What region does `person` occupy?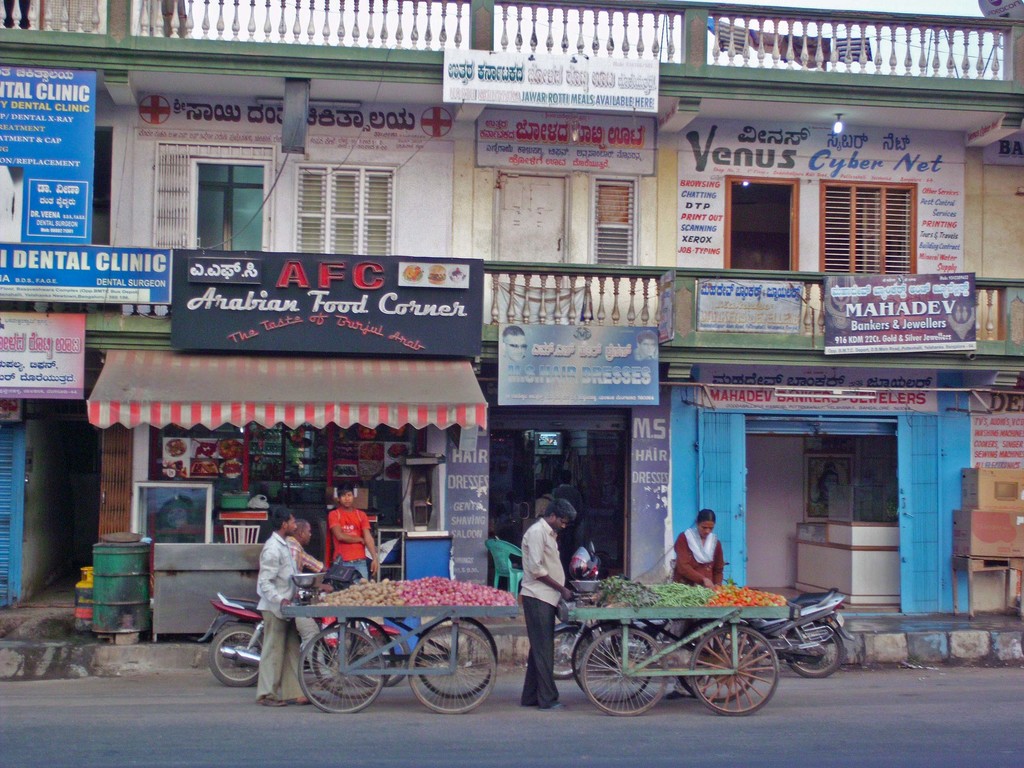
(673, 510, 727, 587).
